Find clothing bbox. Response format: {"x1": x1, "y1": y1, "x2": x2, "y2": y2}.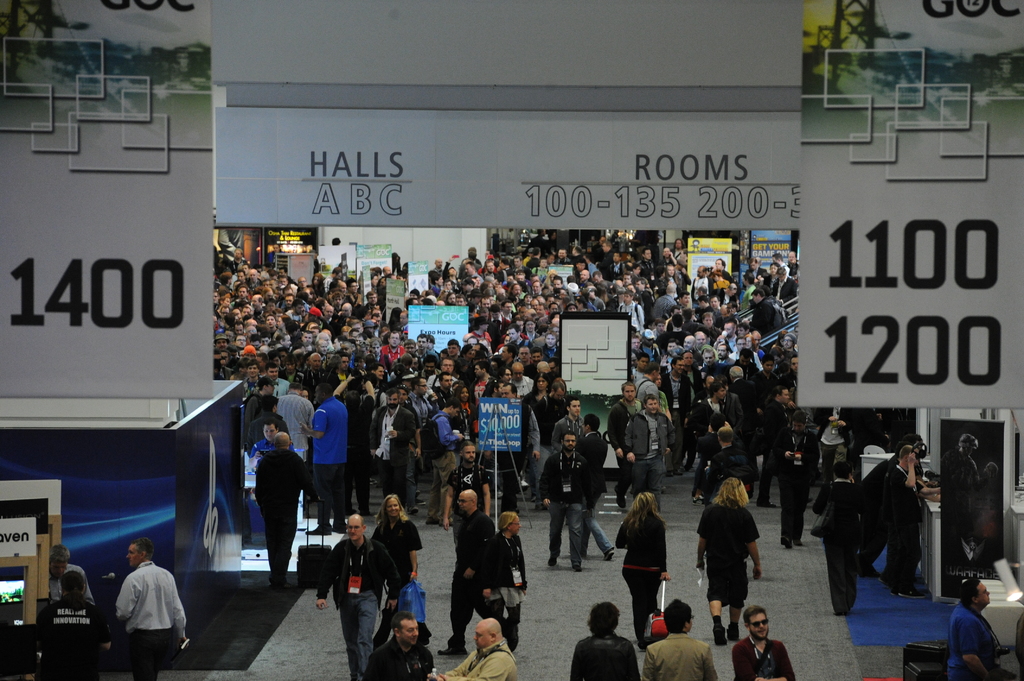
{"x1": 250, "y1": 444, "x2": 319, "y2": 581}.
